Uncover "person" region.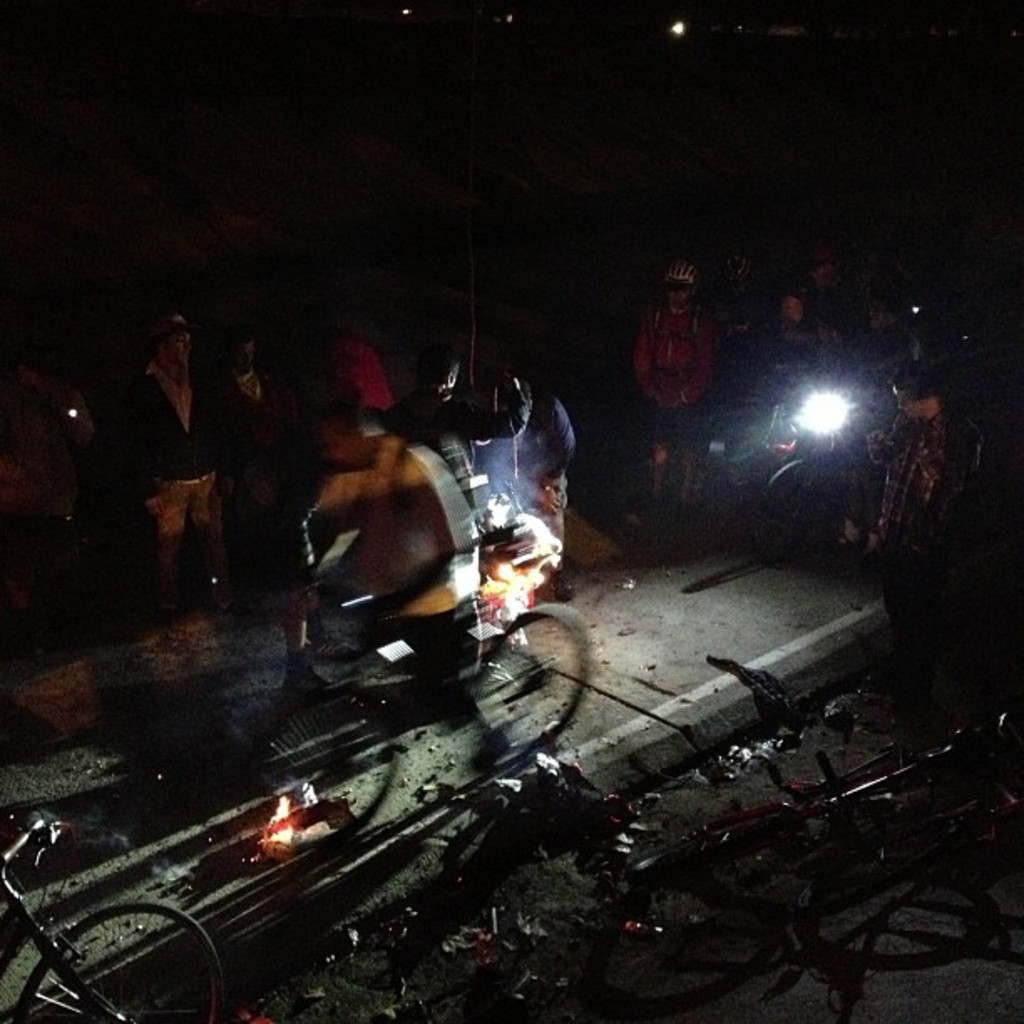
Uncovered: BBox(632, 259, 718, 529).
